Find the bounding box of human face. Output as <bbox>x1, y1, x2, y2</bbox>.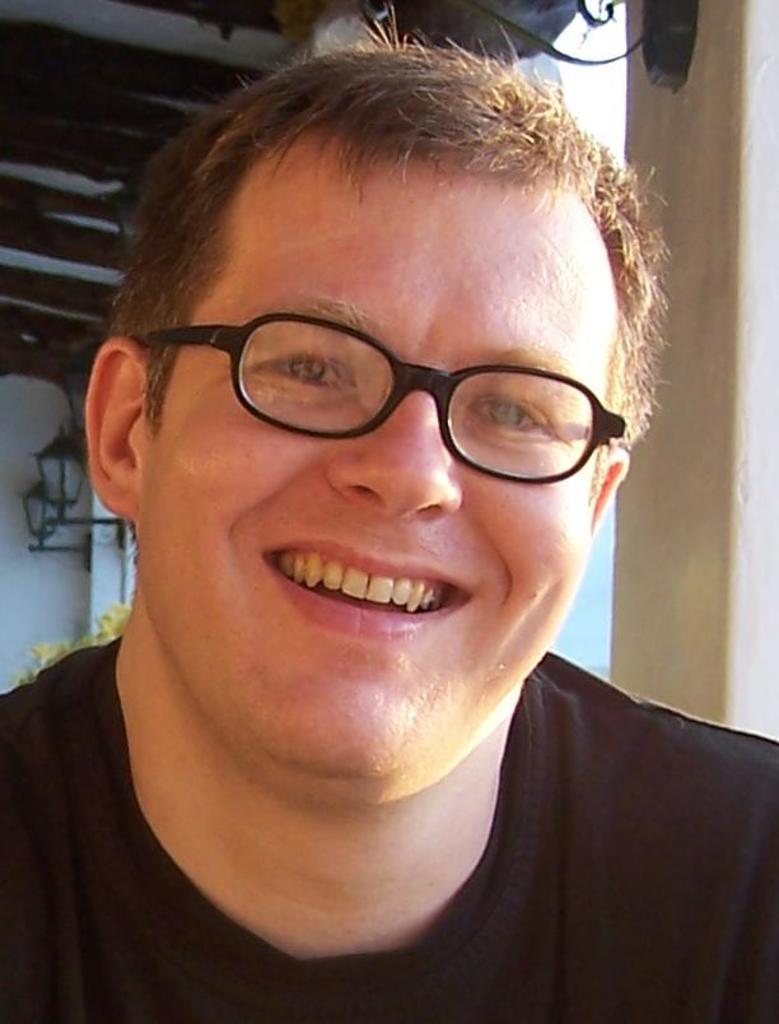
<bbox>154, 172, 612, 781</bbox>.
